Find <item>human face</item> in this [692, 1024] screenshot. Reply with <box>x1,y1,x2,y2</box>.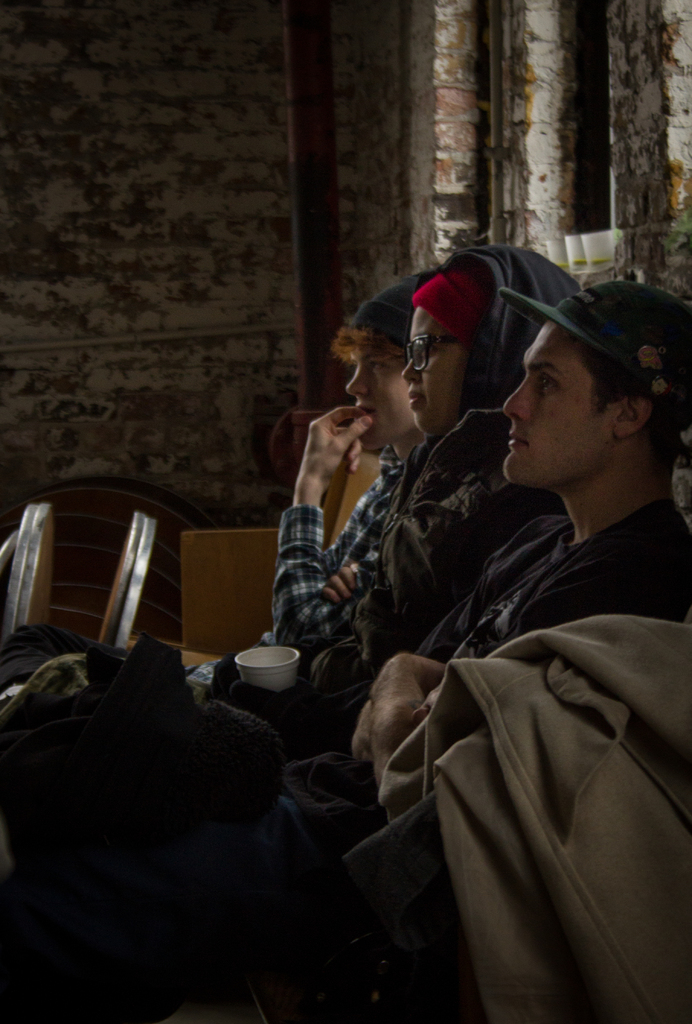
<box>485,304,618,497</box>.
